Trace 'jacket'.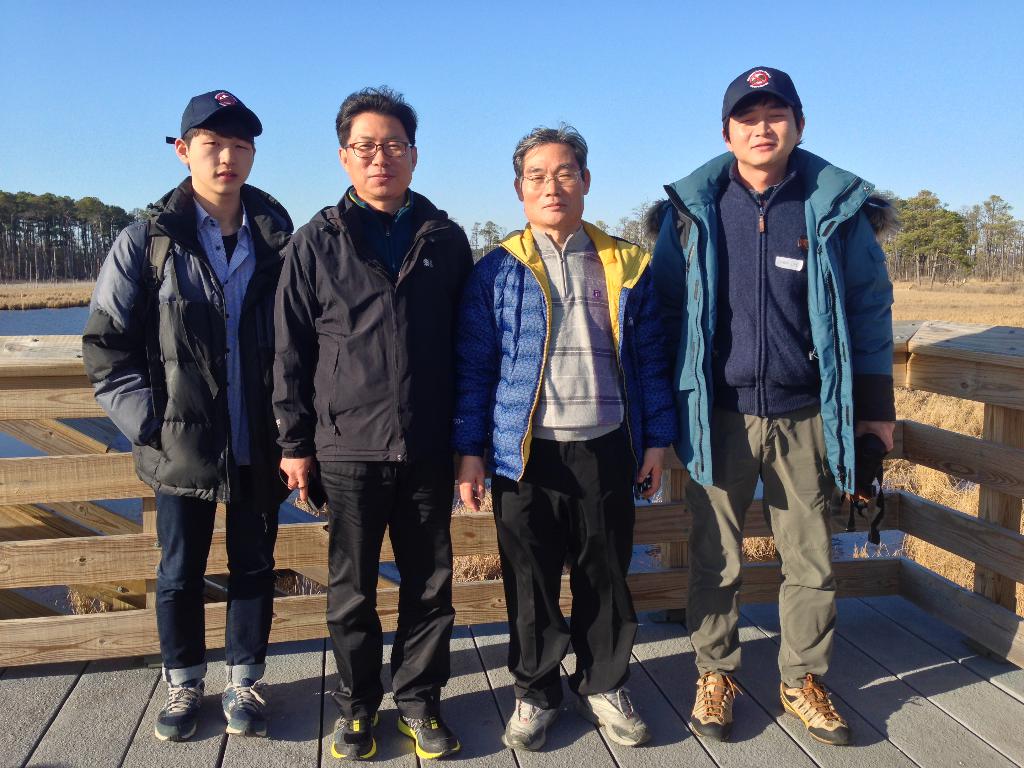
Traced to <box>650,148,902,495</box>.
